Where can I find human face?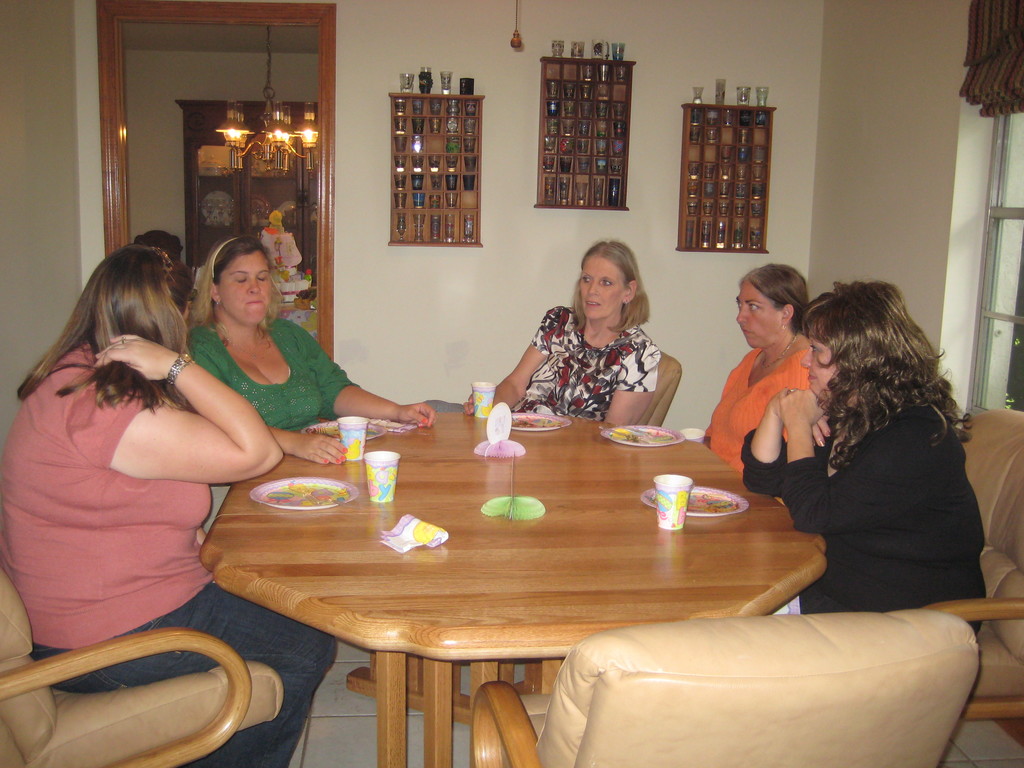
You can find it at x1=804 y1=332 x2=831 y2=404.
